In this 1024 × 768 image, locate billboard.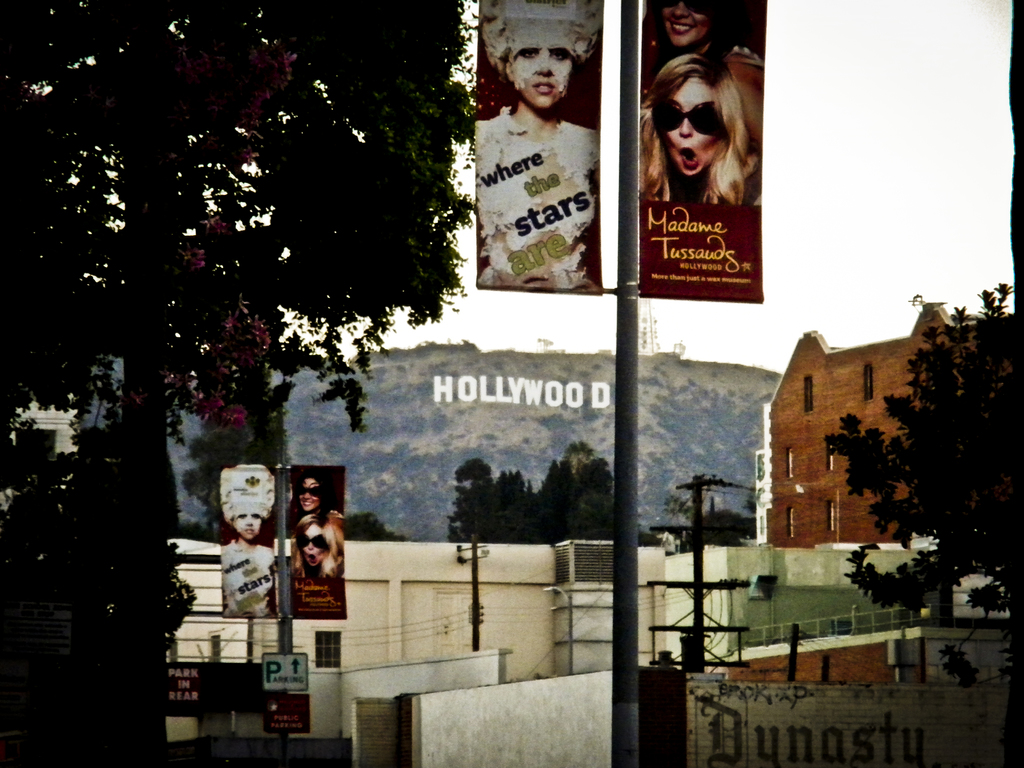
Bounding box: {"x1": 479, "y1": 1, "x2": 600, "y2": 284}.
